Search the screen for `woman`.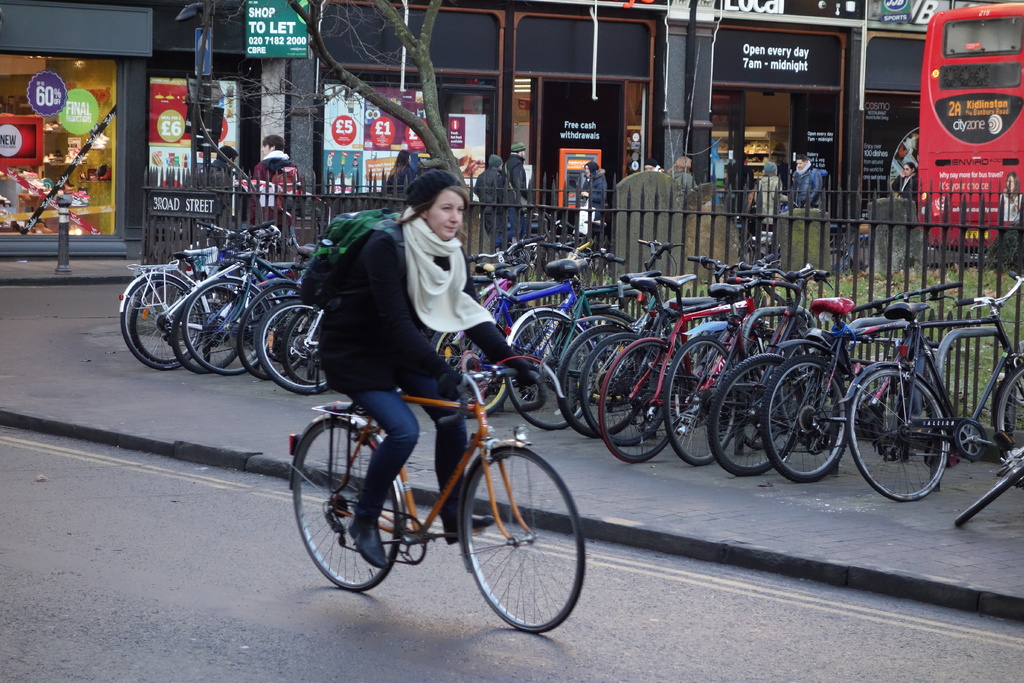
Found at l=896, t=163, r=923, b=215.
